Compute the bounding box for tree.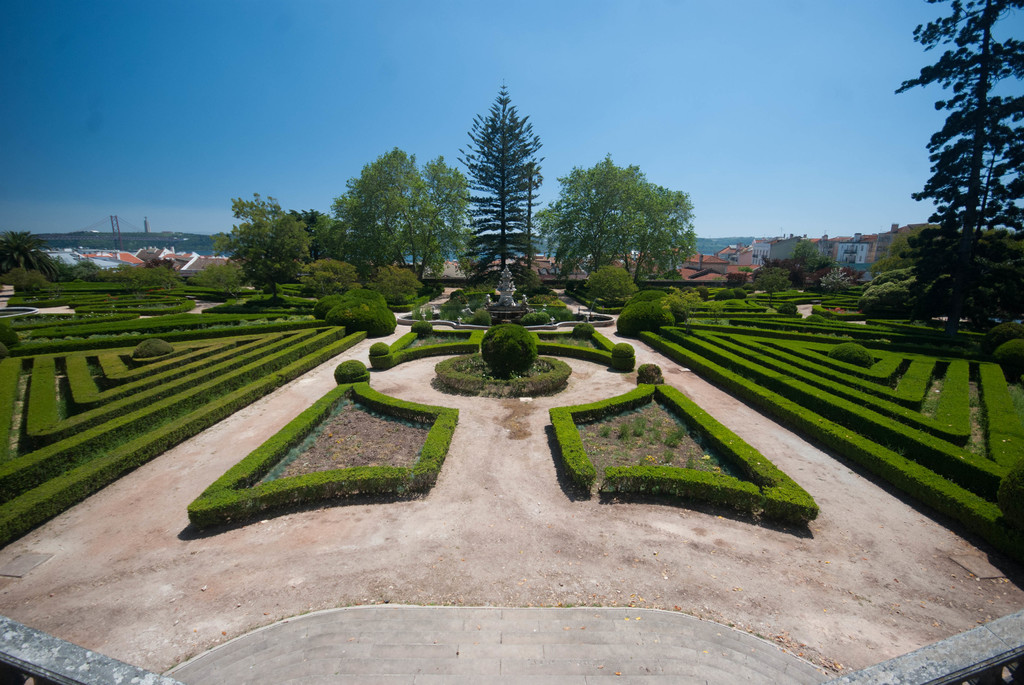
left=614, top=166, right=708, bottom=300.
